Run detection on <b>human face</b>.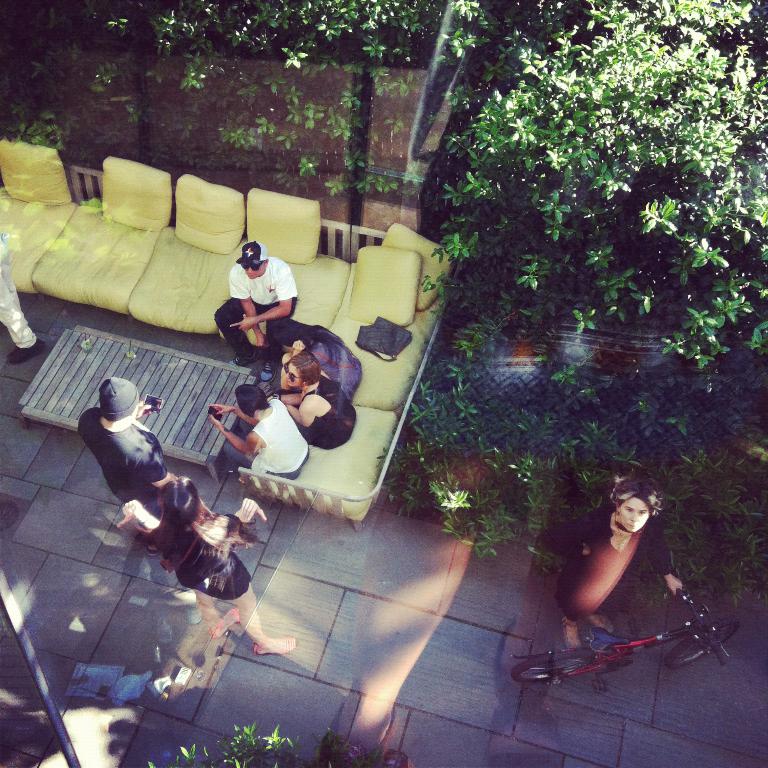
Result: {"left": 619, "top": 497, "right": 649, "bottom": 532}.
